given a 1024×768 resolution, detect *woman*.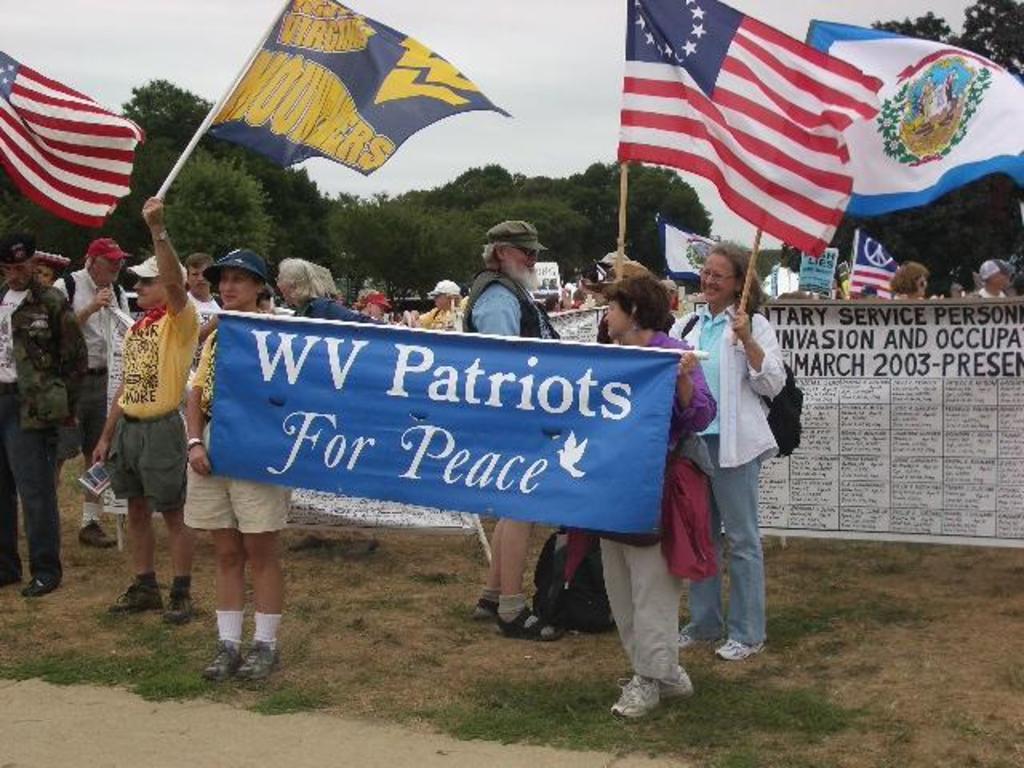
181,246,293,678.
